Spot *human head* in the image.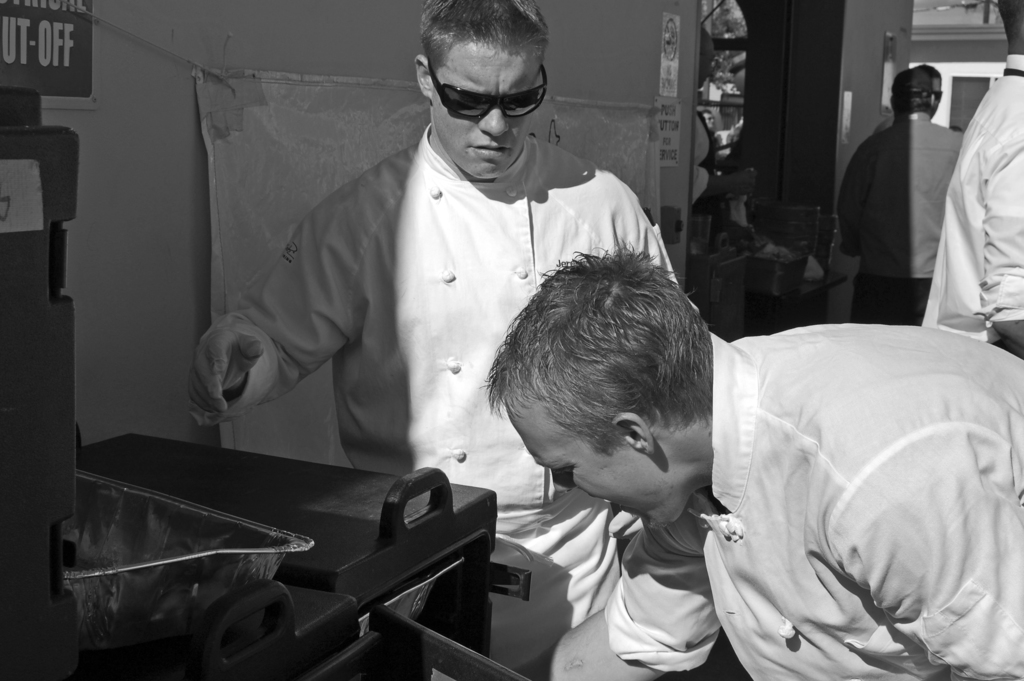
*human head* found at x1=728, y1=51, x2=746, y2=97.
